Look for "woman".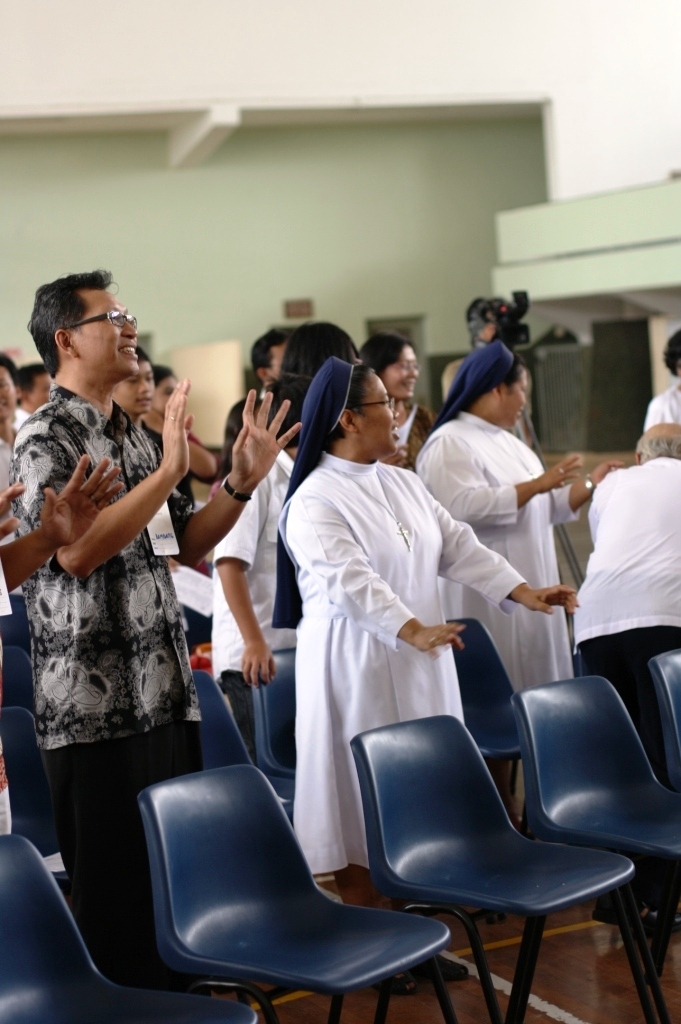
Found: bbox(102, 343, 231, 499).
